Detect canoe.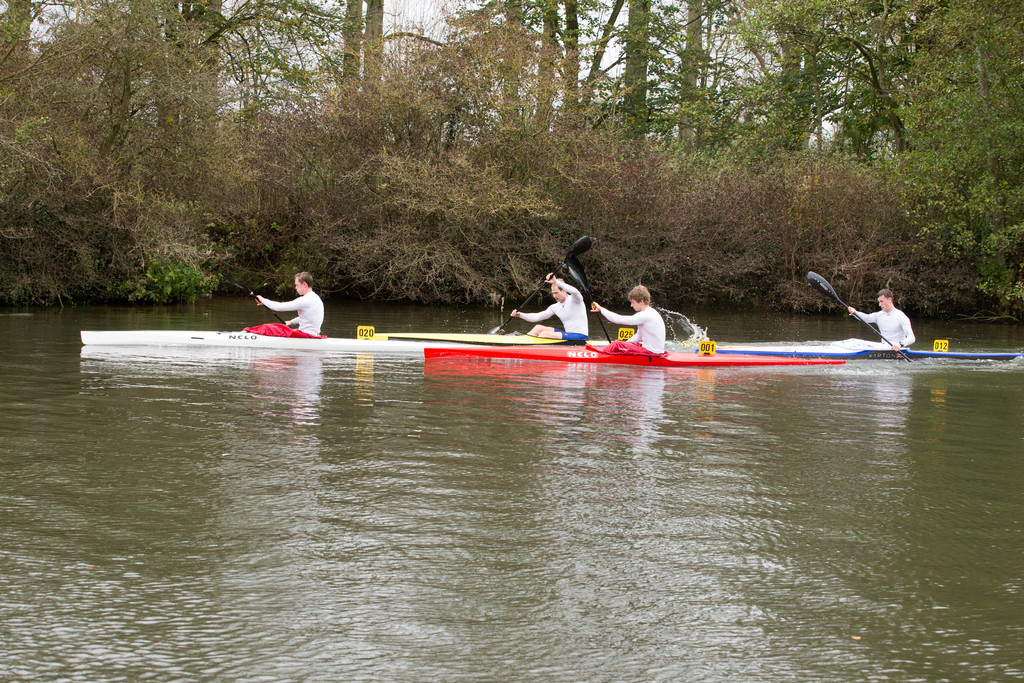
Detected at bbox=(714, 344, 1018, 370).
